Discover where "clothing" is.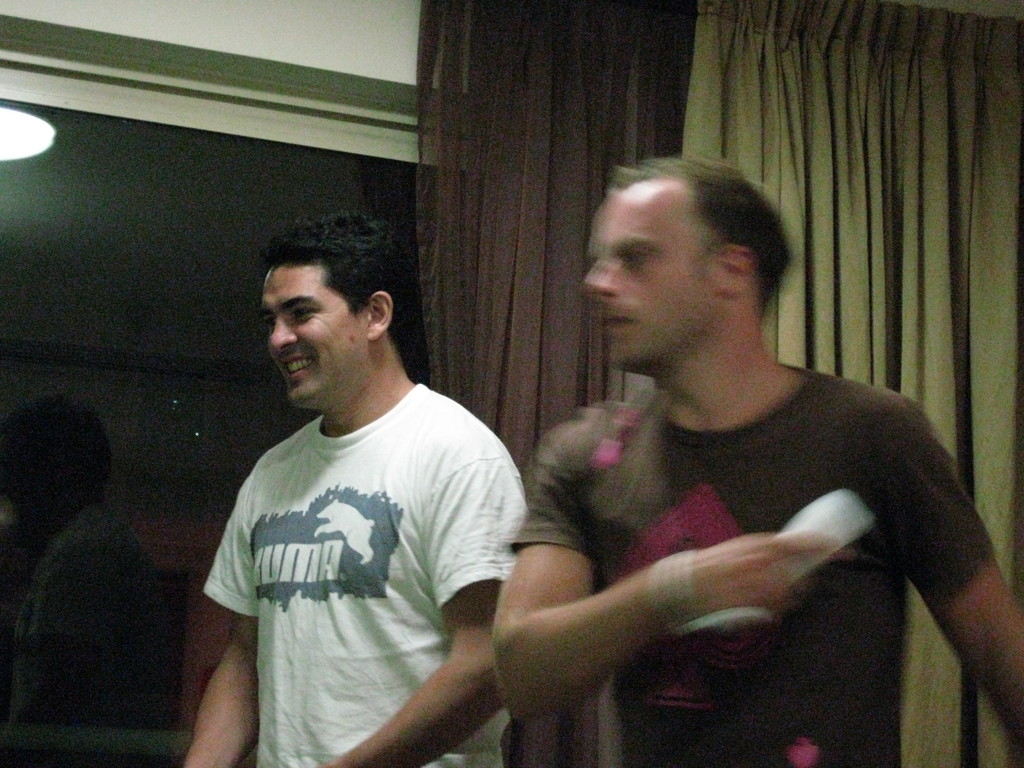
Discovered at crop(201, 334, 509, 749).
